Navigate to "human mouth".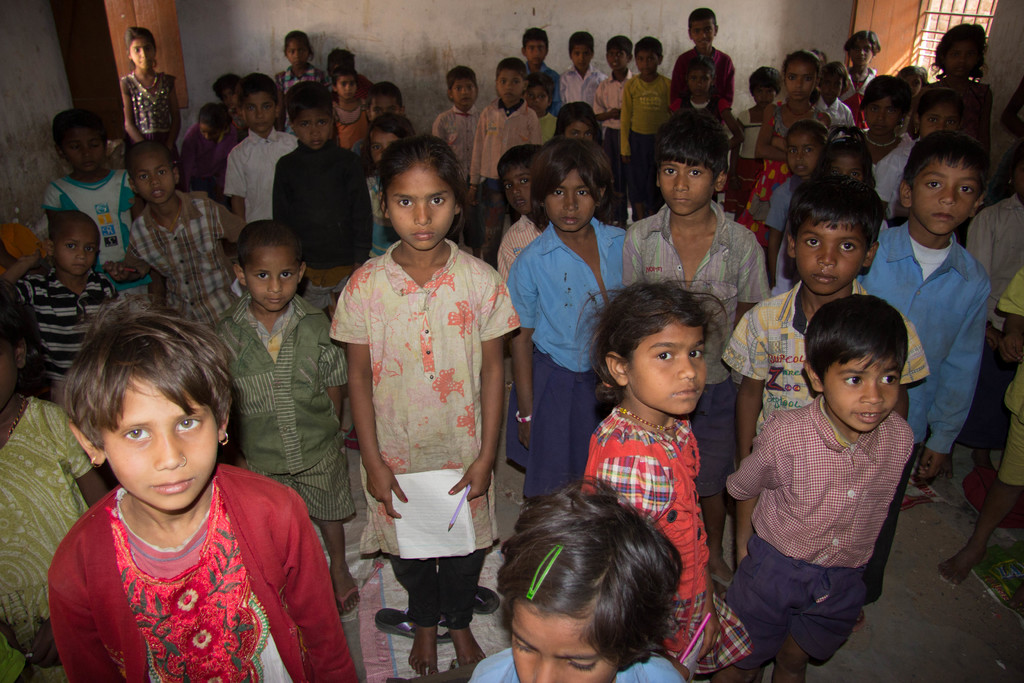
Navigation target: 675:386:697:398.
